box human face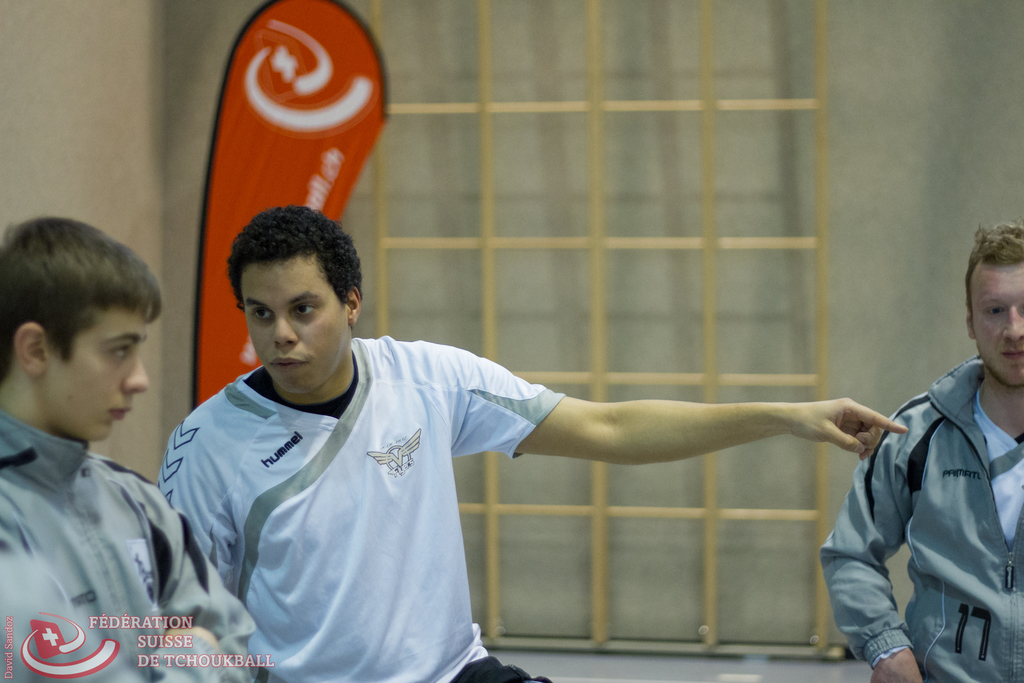
bbox(970, 263, 1023, 384)
